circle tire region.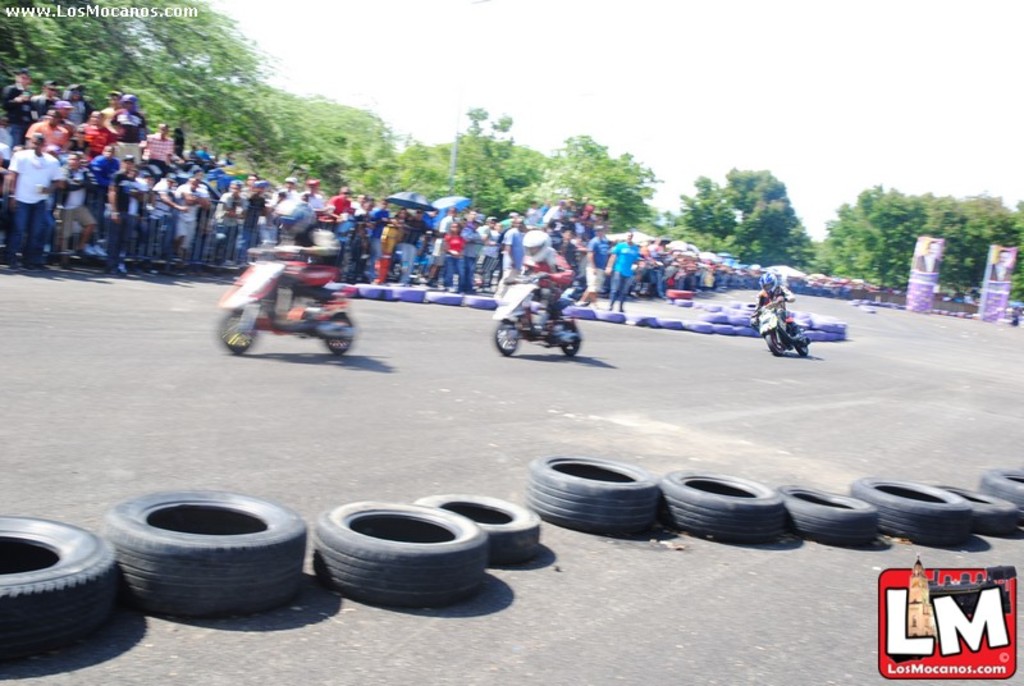
Region: bbox=[408, 483, 538, 568].
